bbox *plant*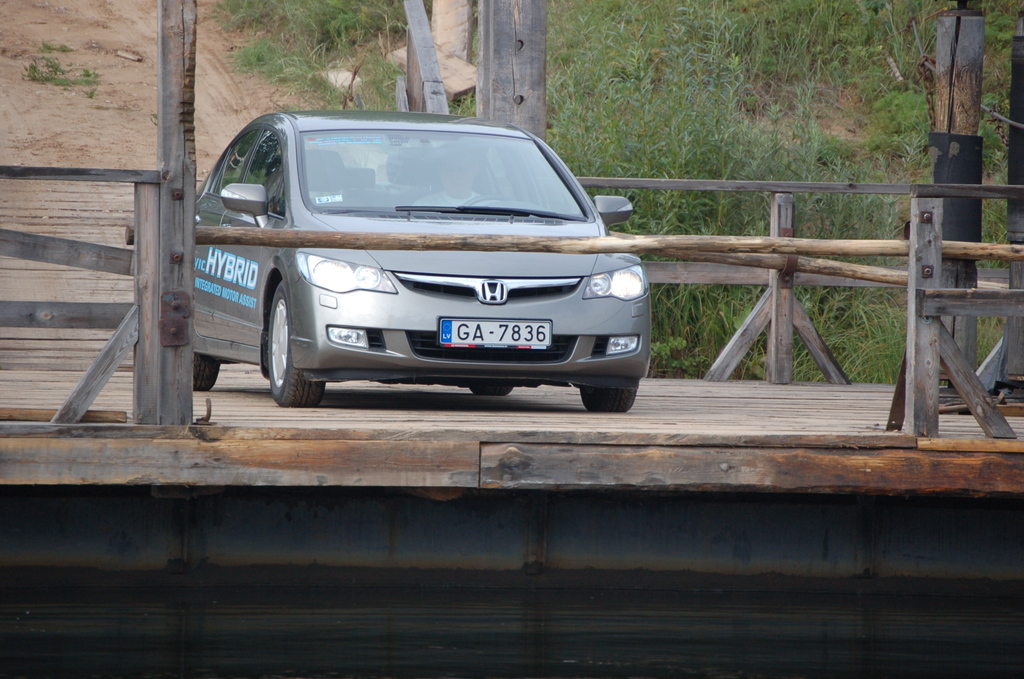
<bbox>24, 49, 97, 88</bbox>
